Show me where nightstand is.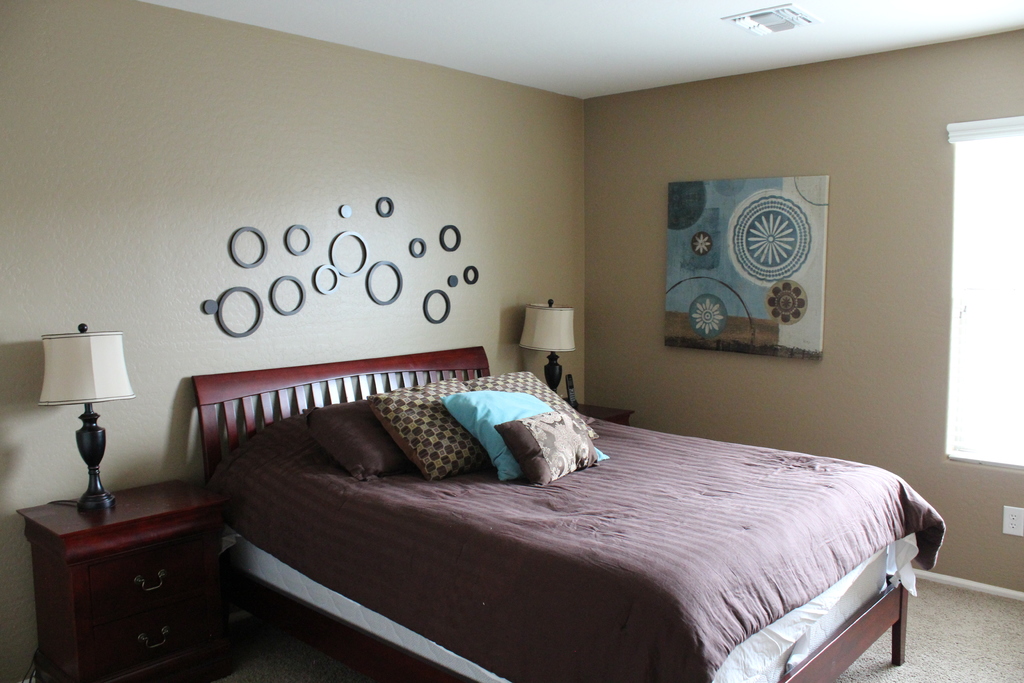
nightstand is at rect(17, 479, 228, 682).
